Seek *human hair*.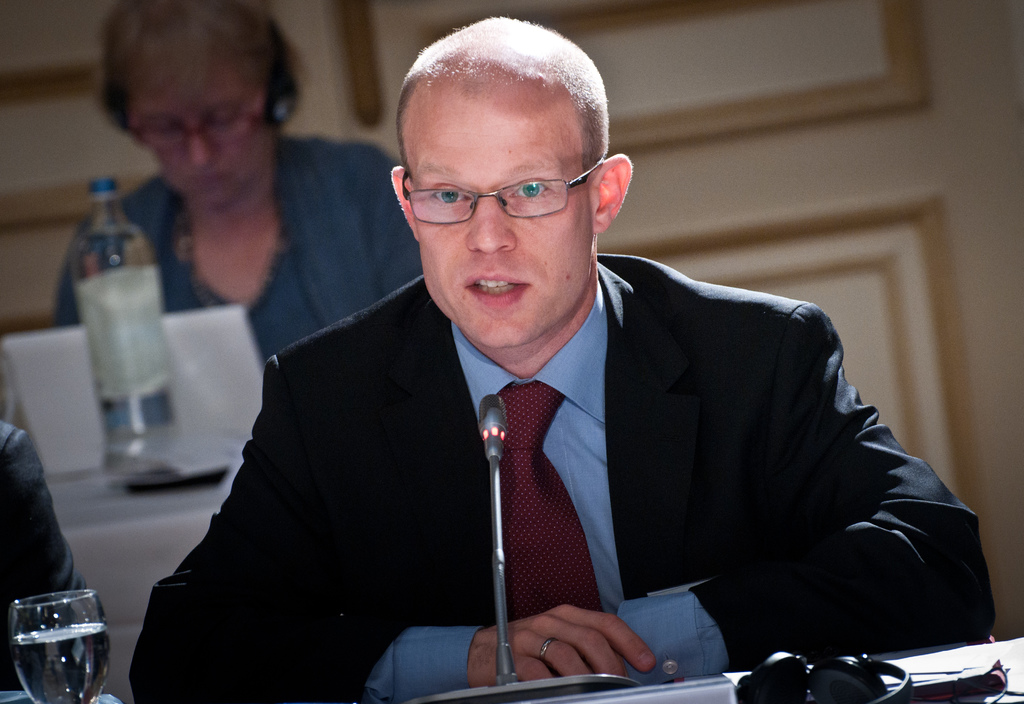
pyautogui.locateOnScreen(79, 5, 286, 149).
